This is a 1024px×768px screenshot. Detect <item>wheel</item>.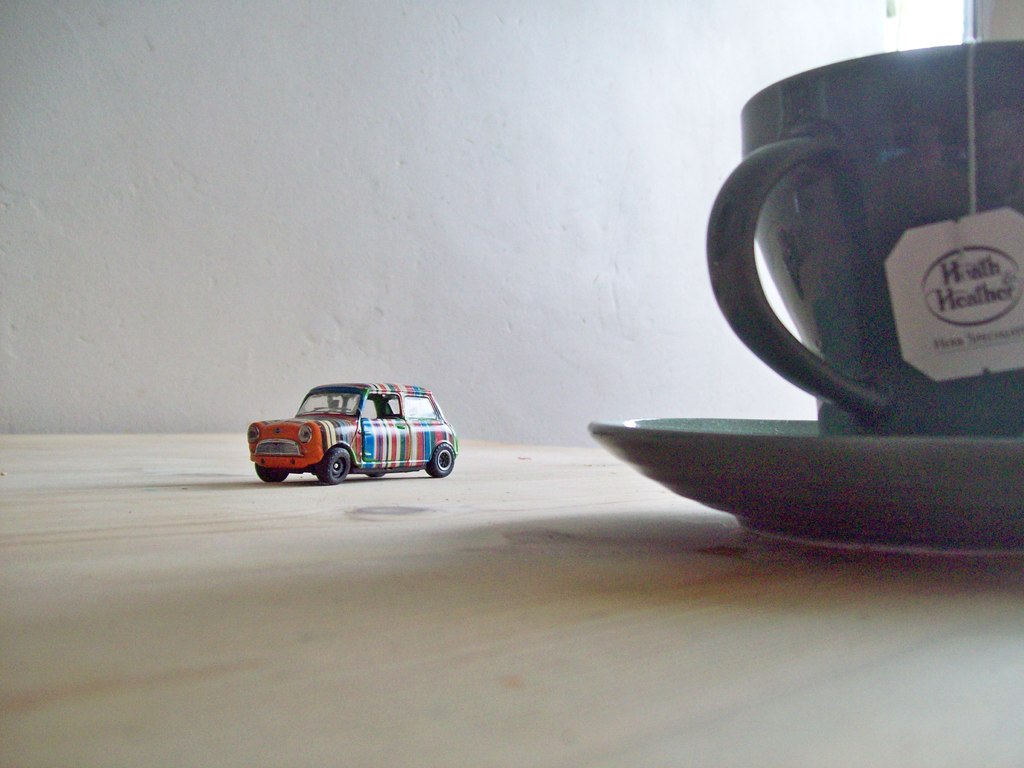
{"x1": 257, "y1": 468, "x2": 292, "y2": 484}.
